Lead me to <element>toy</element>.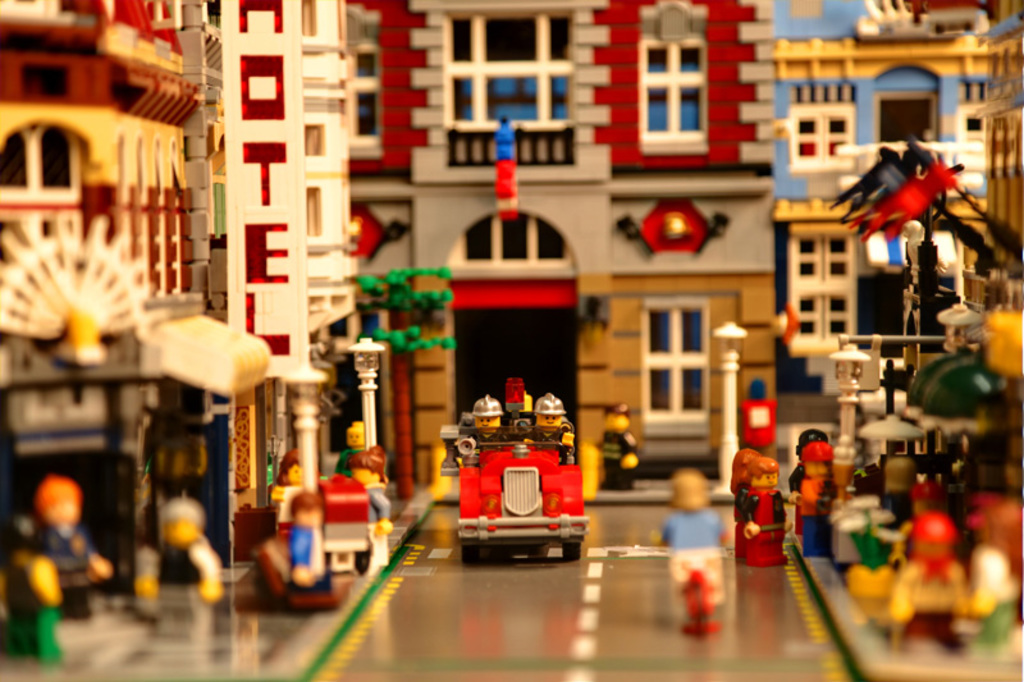
Lead to x1=658 y1=466 x2=741 y2=654.
